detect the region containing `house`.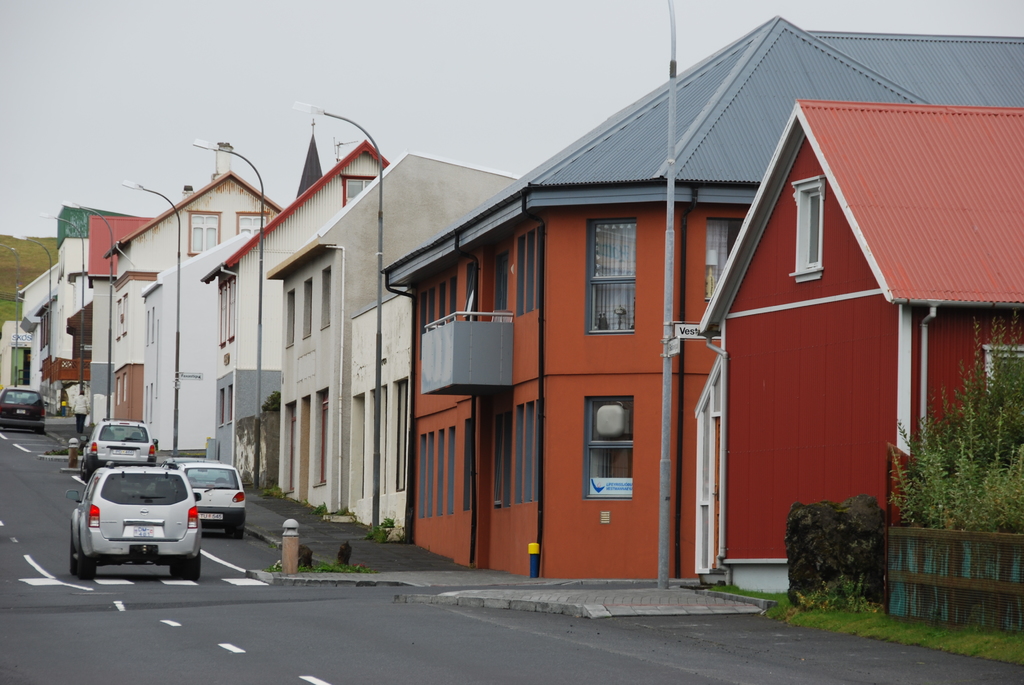
<box>10,263,70,407</box>.
